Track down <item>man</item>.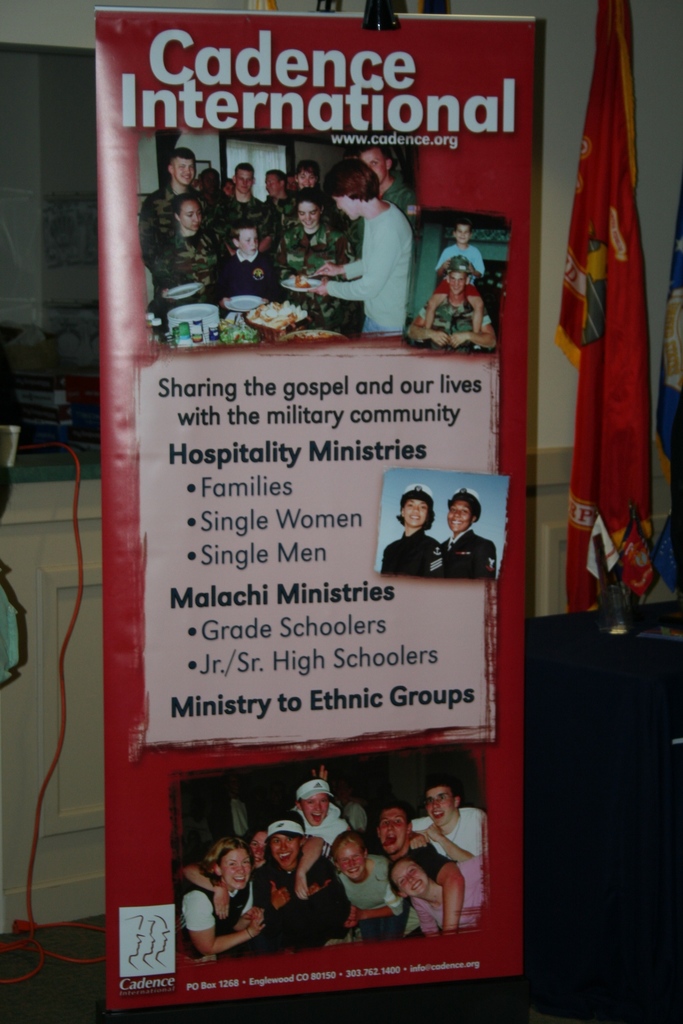
Tracked to 365, 801, 464, 936.
